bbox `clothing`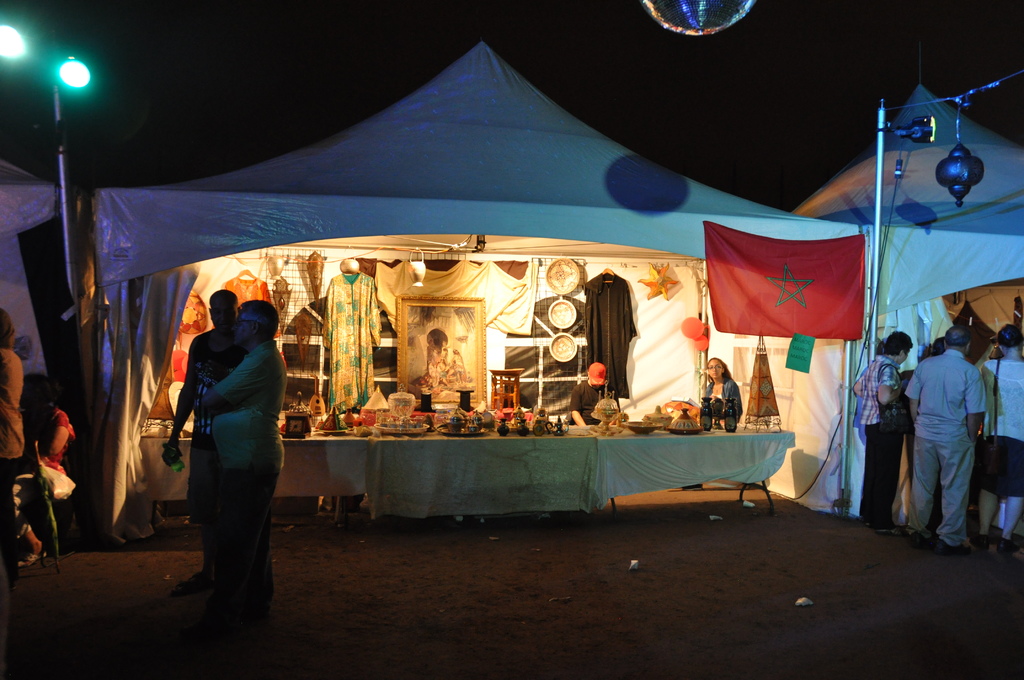
<bbox>324, 268, 385, 419</bbox>
